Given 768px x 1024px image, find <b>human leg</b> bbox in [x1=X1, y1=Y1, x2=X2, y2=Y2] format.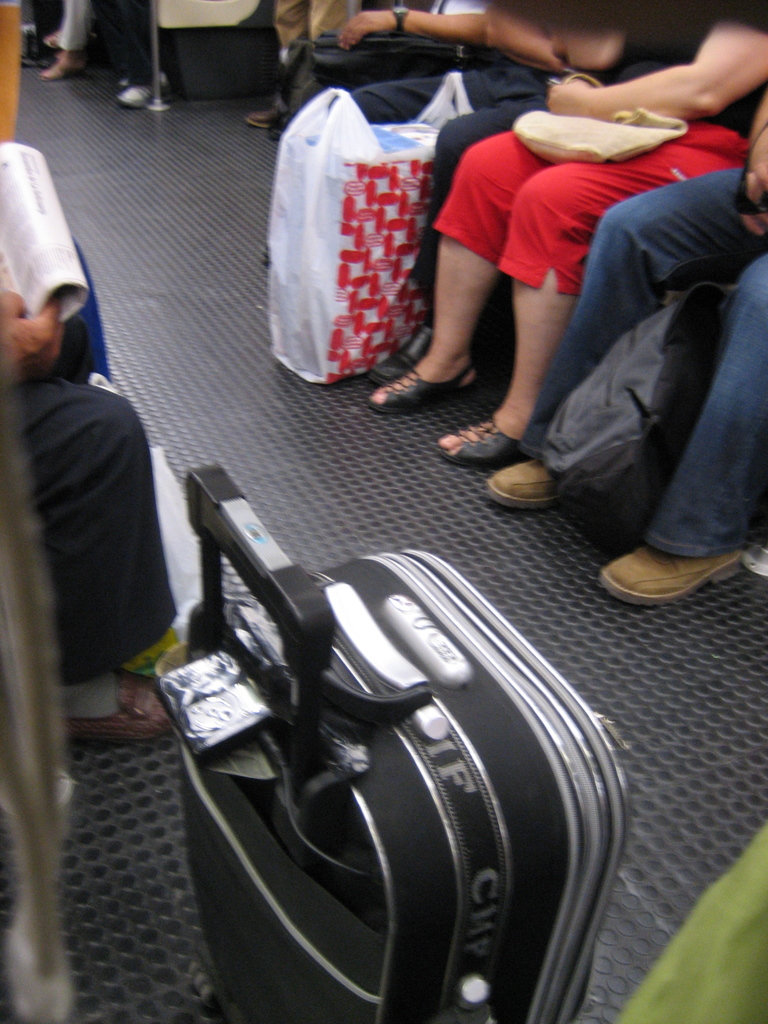
[x1=372, y1=140, x2=534, y2=407].
